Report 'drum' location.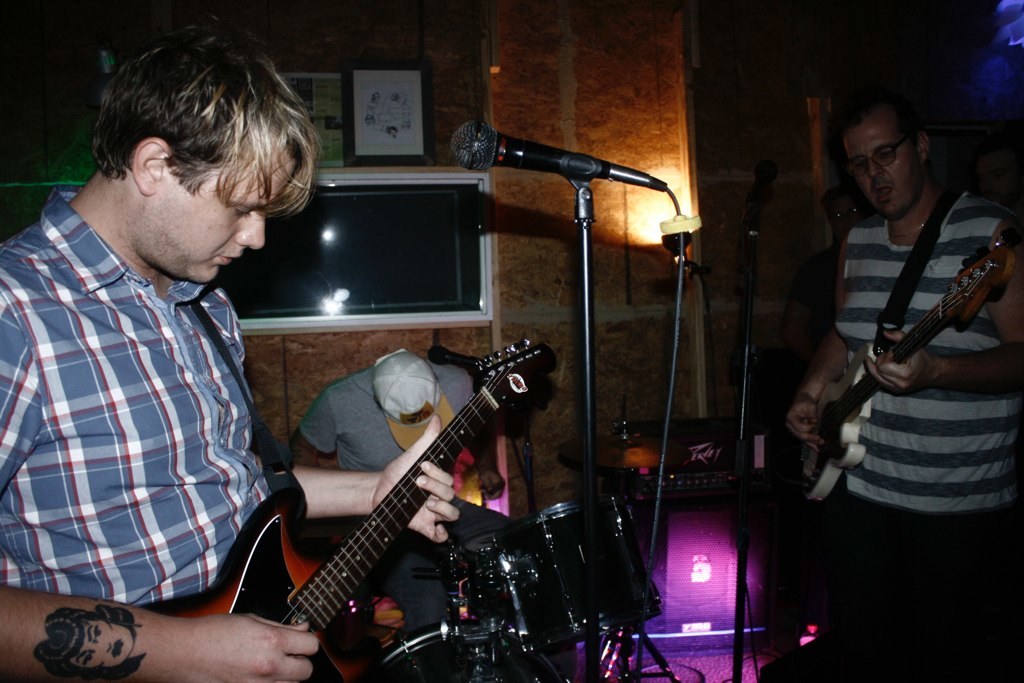
Report: crop(457, 526, 527, 654).
